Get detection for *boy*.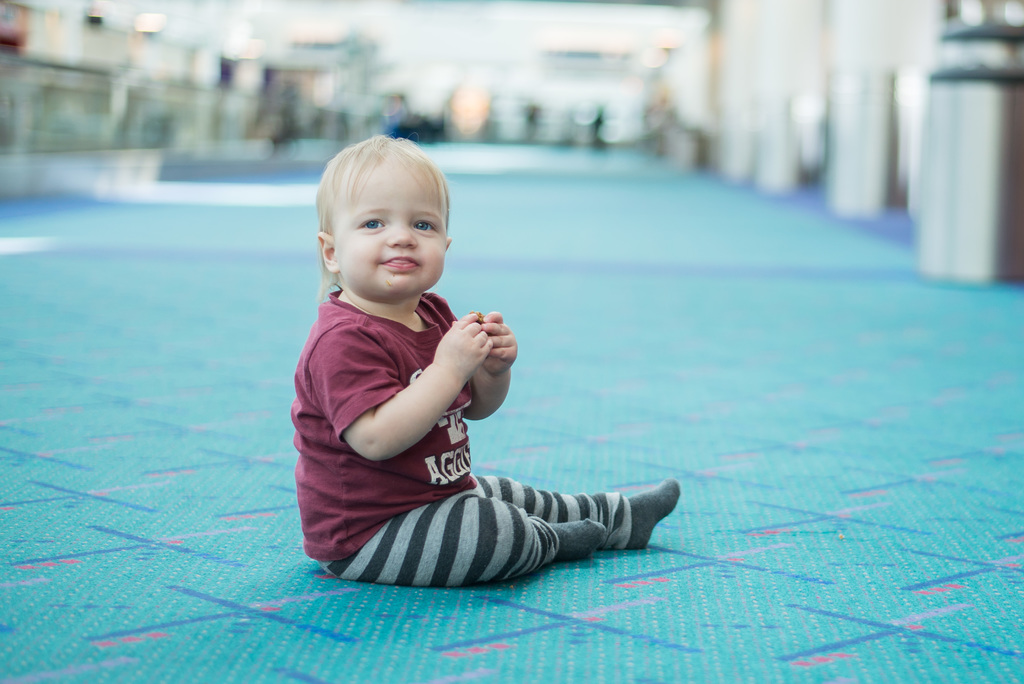
Detection: region(273, 143, 617, 609).
